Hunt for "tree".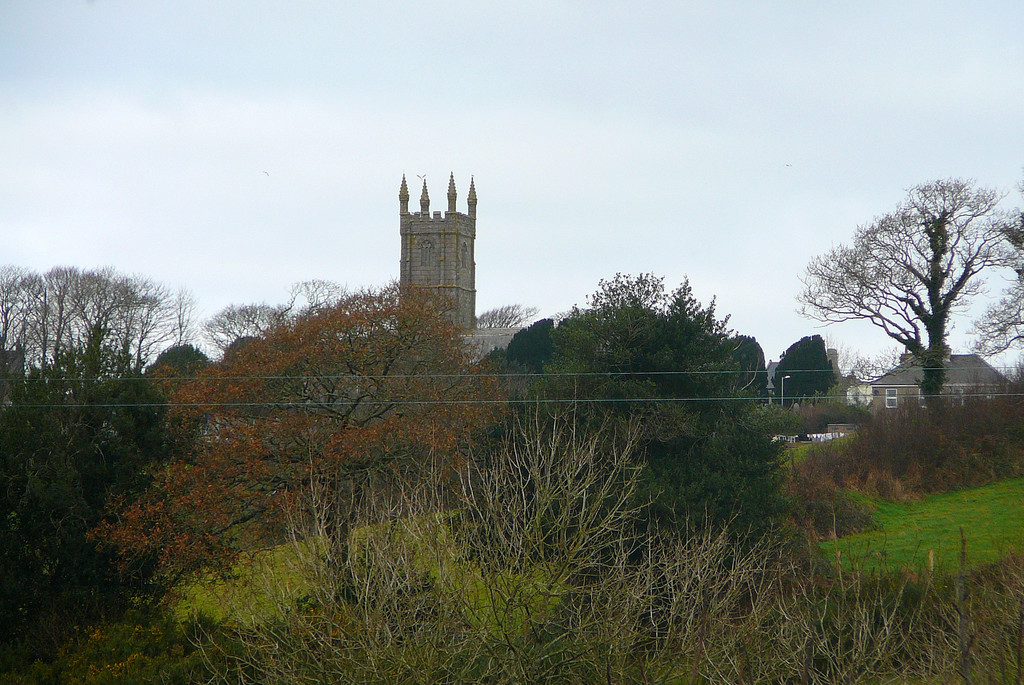
Hunted down at [x1=809, y1=163, x2=996, y2=419].
